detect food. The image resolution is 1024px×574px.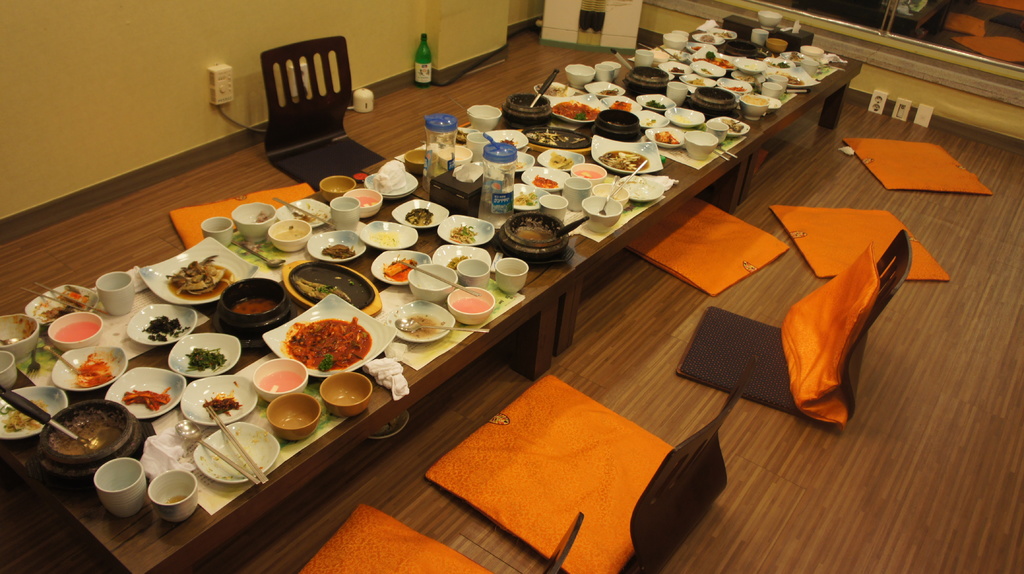
region(321, 243, 360, 261).
